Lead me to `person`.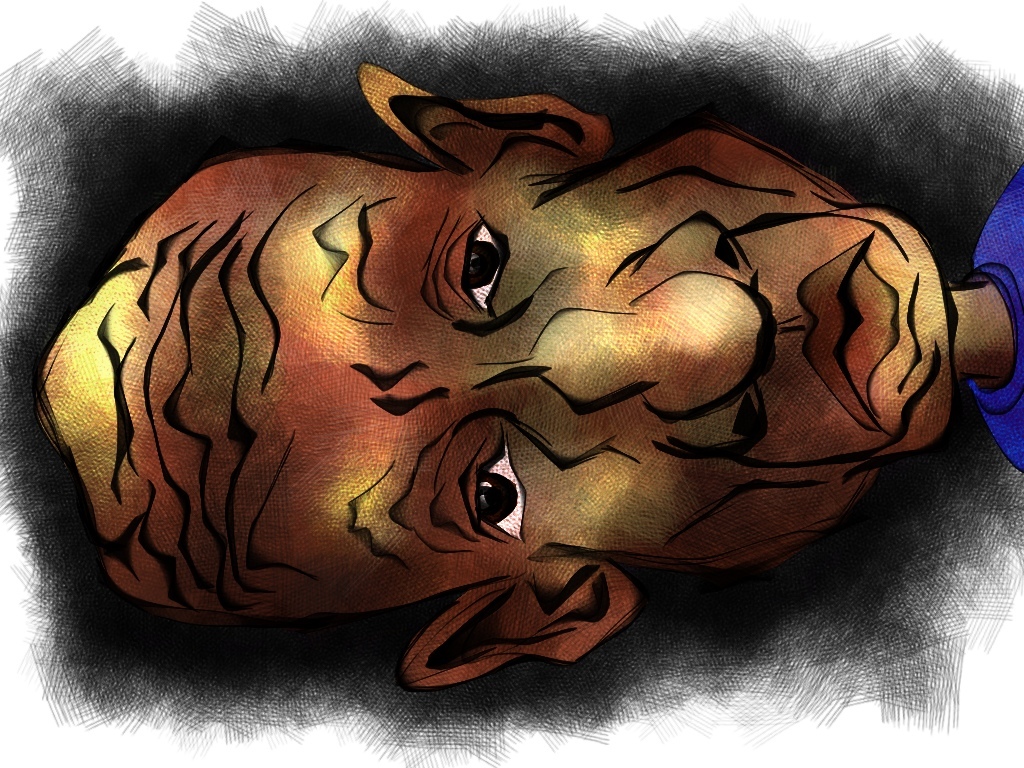
Lead to [0,0,1023,767].
